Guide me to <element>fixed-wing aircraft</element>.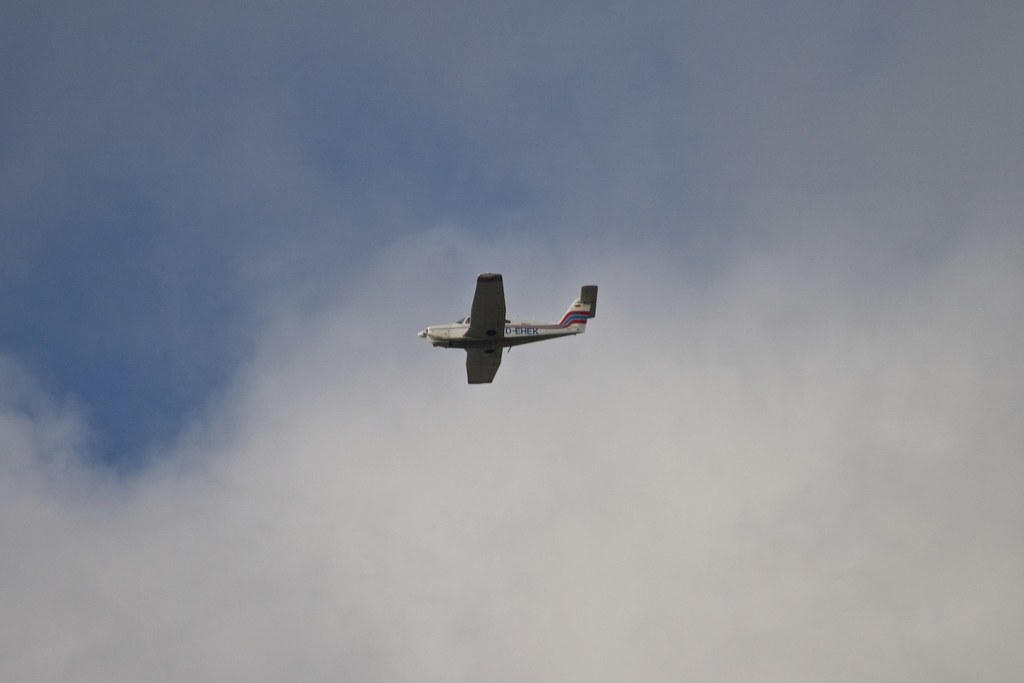
Guidance: 418 269 599 384.
